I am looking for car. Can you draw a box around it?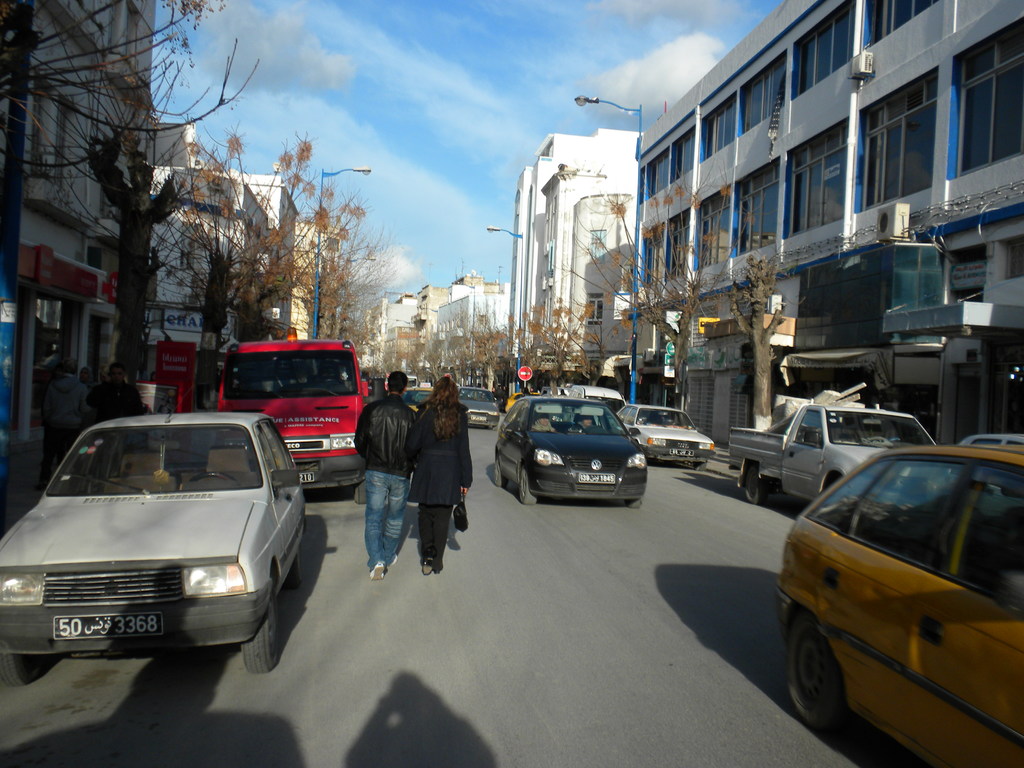
Sure, the bounding box is box=[0, 410, 308, 672].
